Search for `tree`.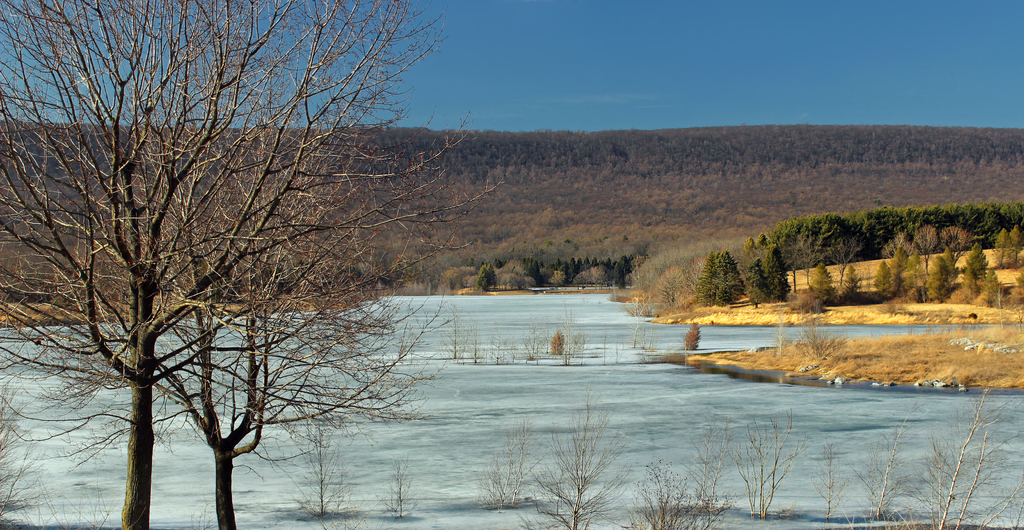
Found at detection(717, 249, 748, 301).
